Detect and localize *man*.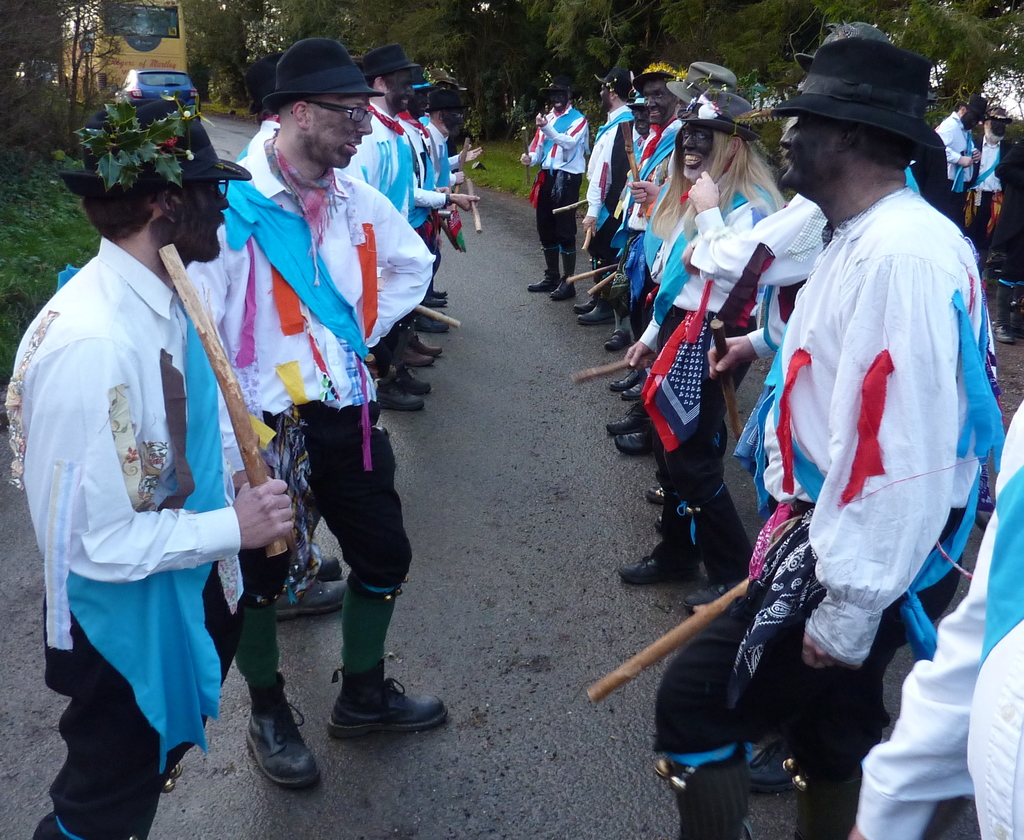
Localized at (left=184, top=36, right=447, bottom=788).
